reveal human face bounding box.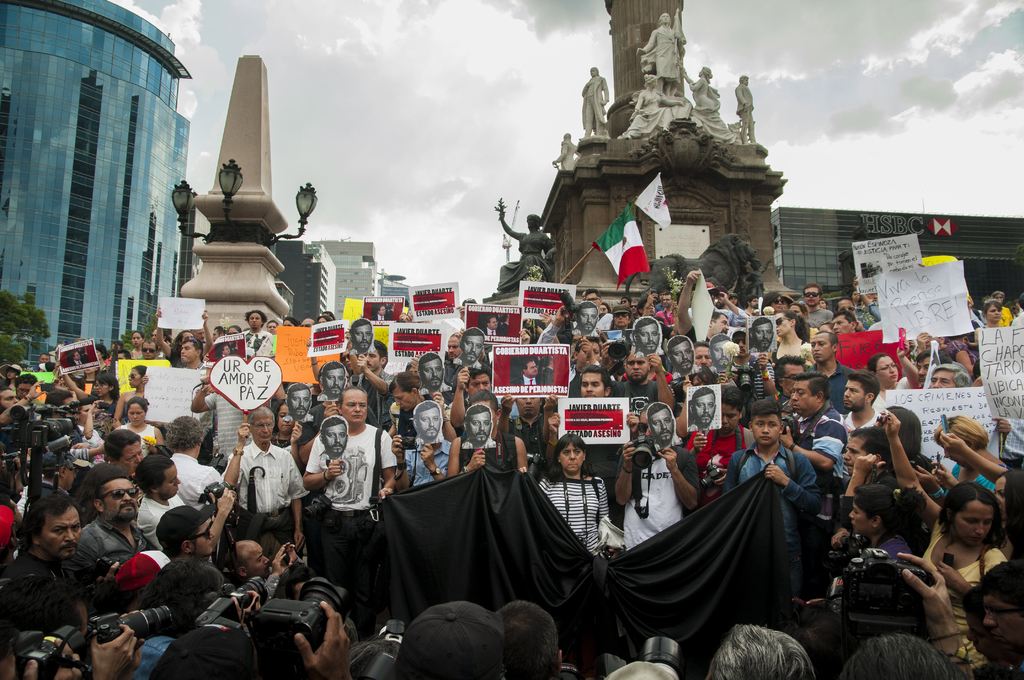
Revealed: [x1=803, y1=284, x2=820, y2=308].
